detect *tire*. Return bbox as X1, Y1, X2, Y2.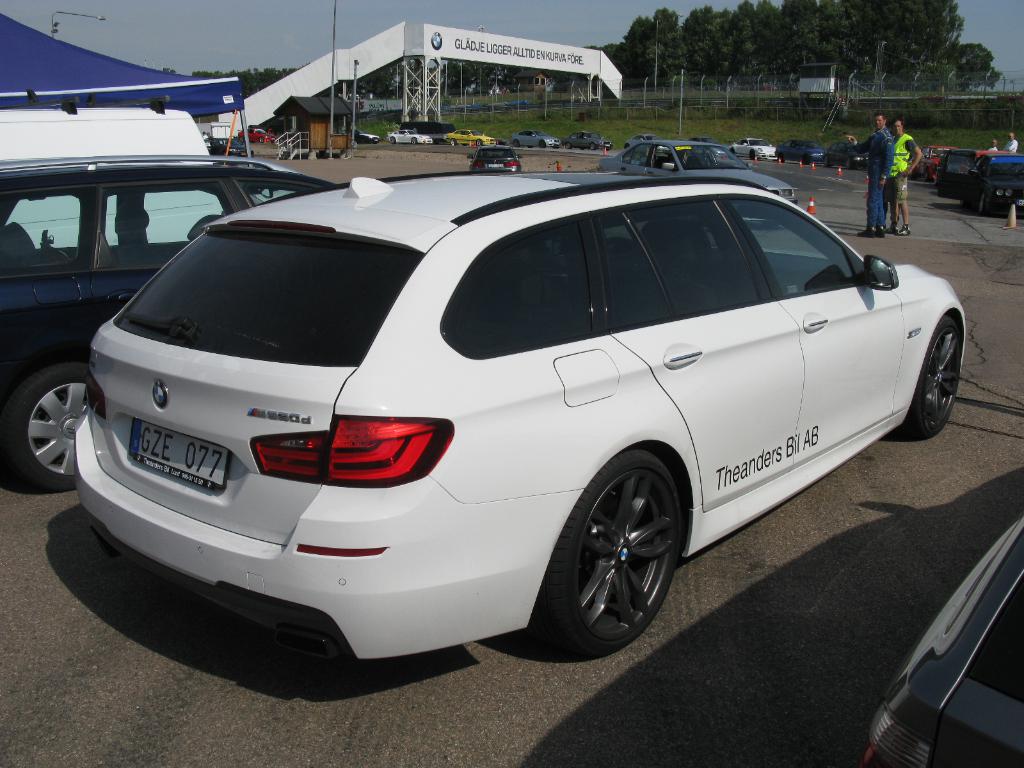
801, 153, 810, 166.
